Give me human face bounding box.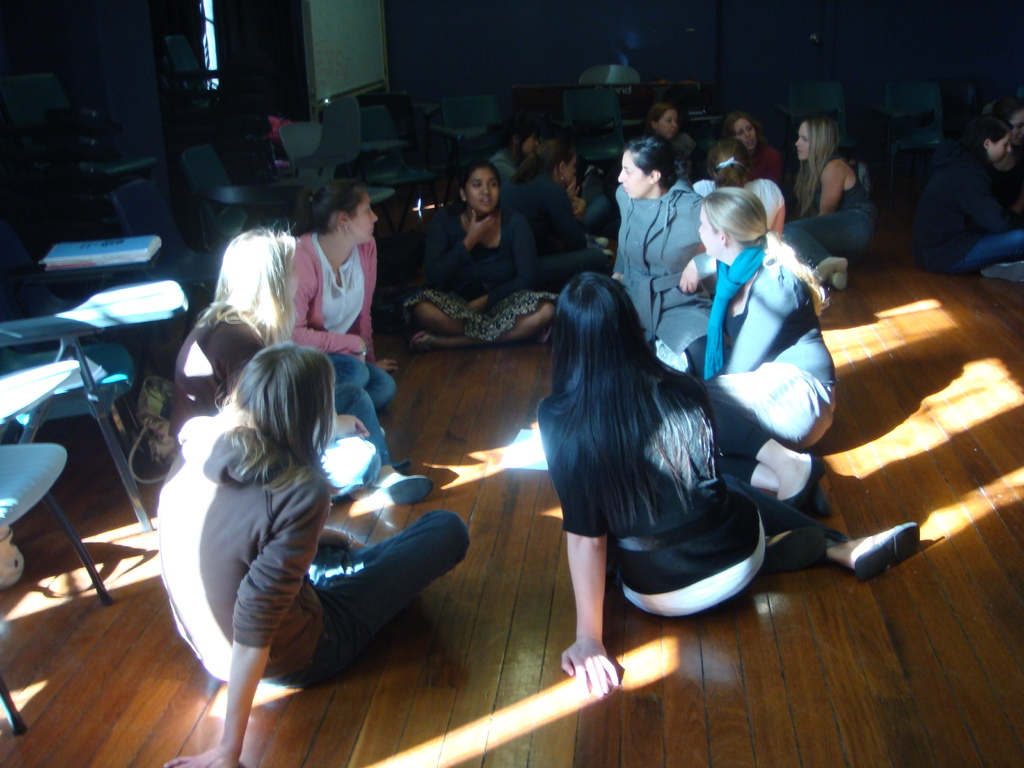
bbox(792, 122, 813, 155).
